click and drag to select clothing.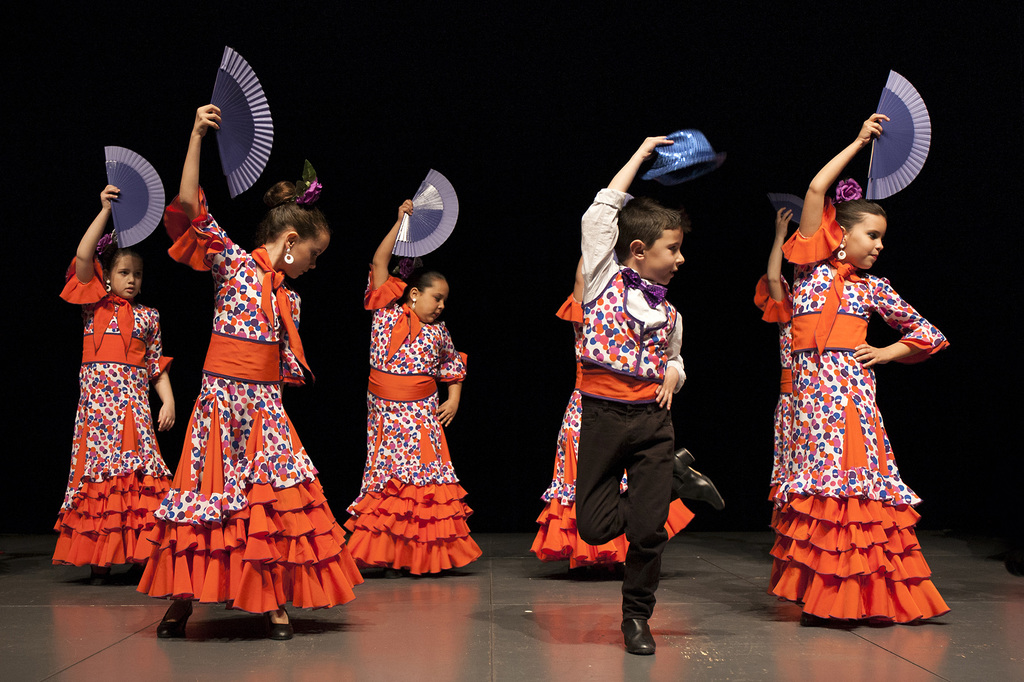
Selection: pyautogui.locateOnScreen(48, 262, 174, 571).
